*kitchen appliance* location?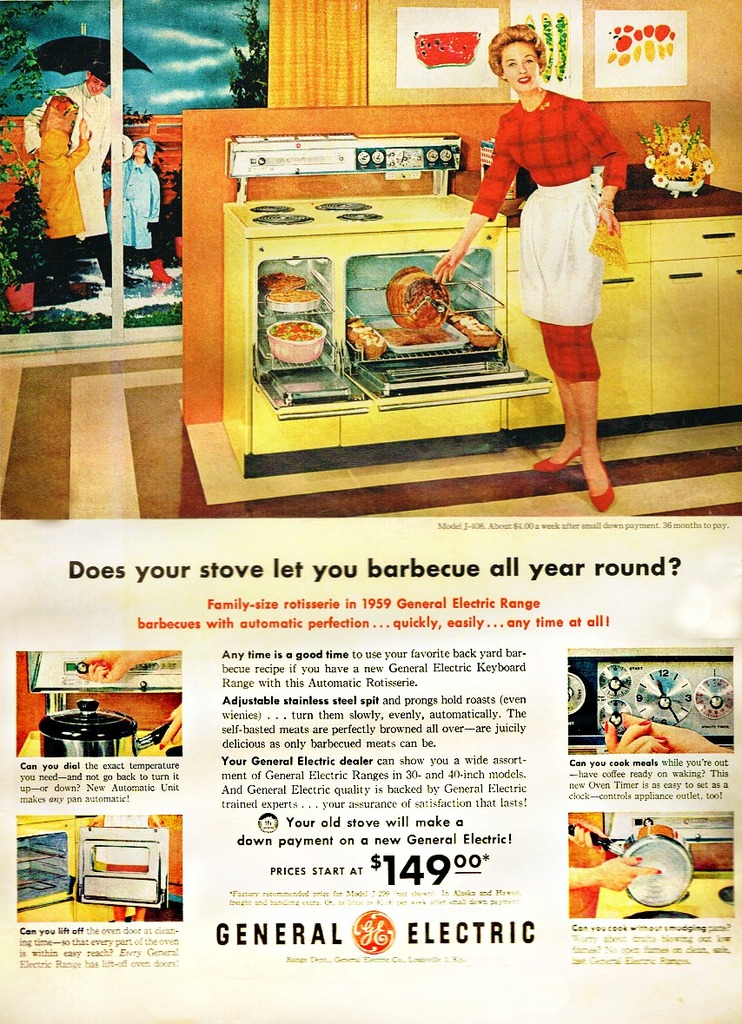
x1=28 y1=694 x2=138 y2=766
